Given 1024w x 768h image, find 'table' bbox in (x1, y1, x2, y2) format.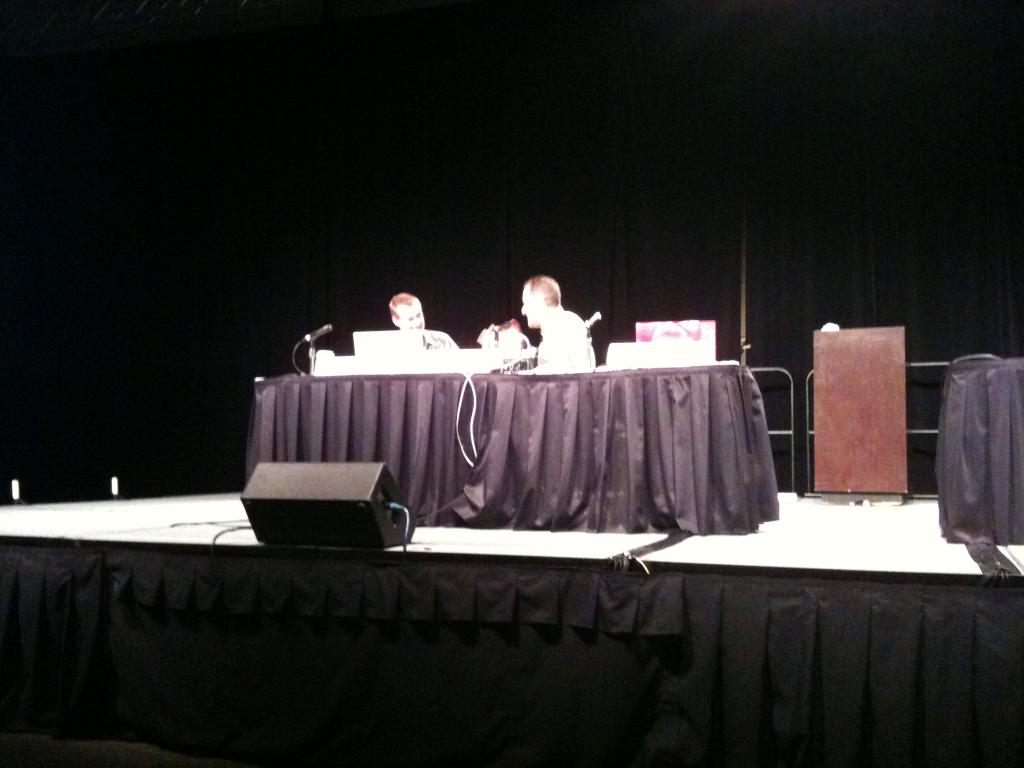
(812, 327, 909, 499).
